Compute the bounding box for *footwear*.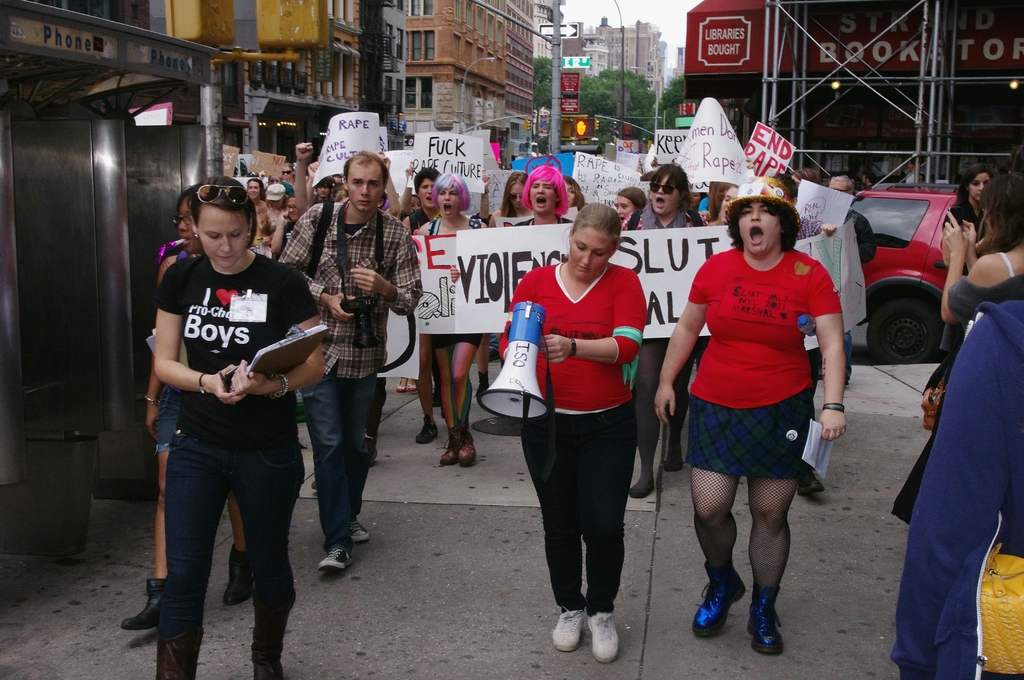
{"x1": 348, "y1": 519, "x2": 374, "y2": 540}.
